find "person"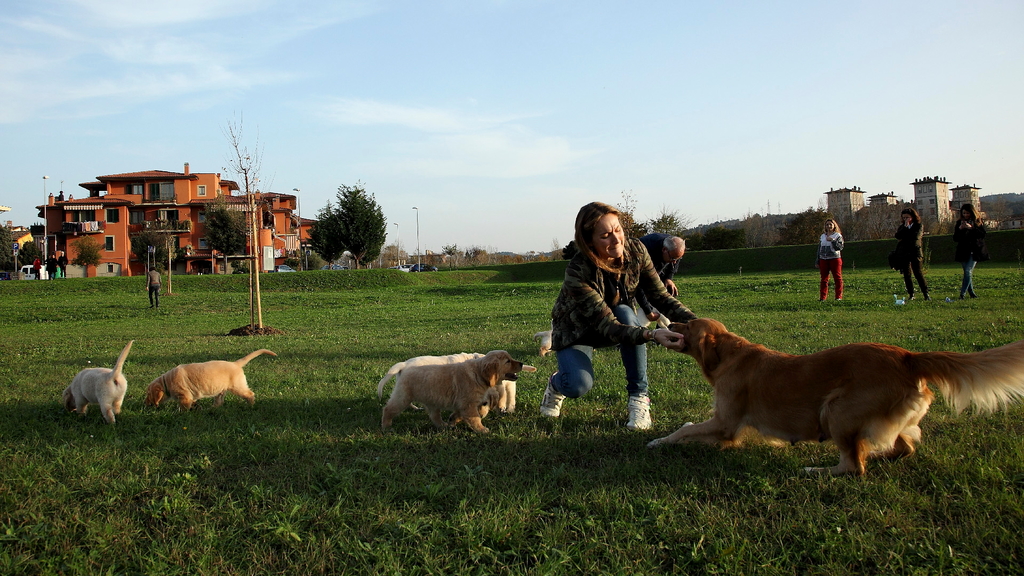
locate(33, 258, 41, 279)
